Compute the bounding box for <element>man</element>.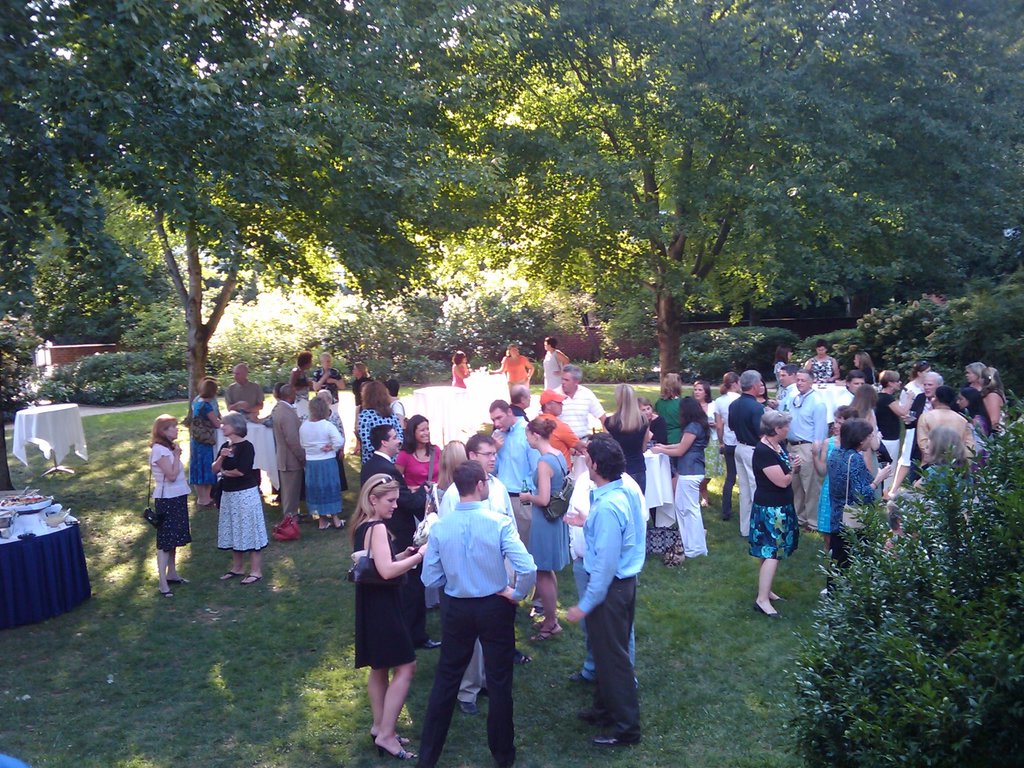
bbox(538, 365, 607, 438).
